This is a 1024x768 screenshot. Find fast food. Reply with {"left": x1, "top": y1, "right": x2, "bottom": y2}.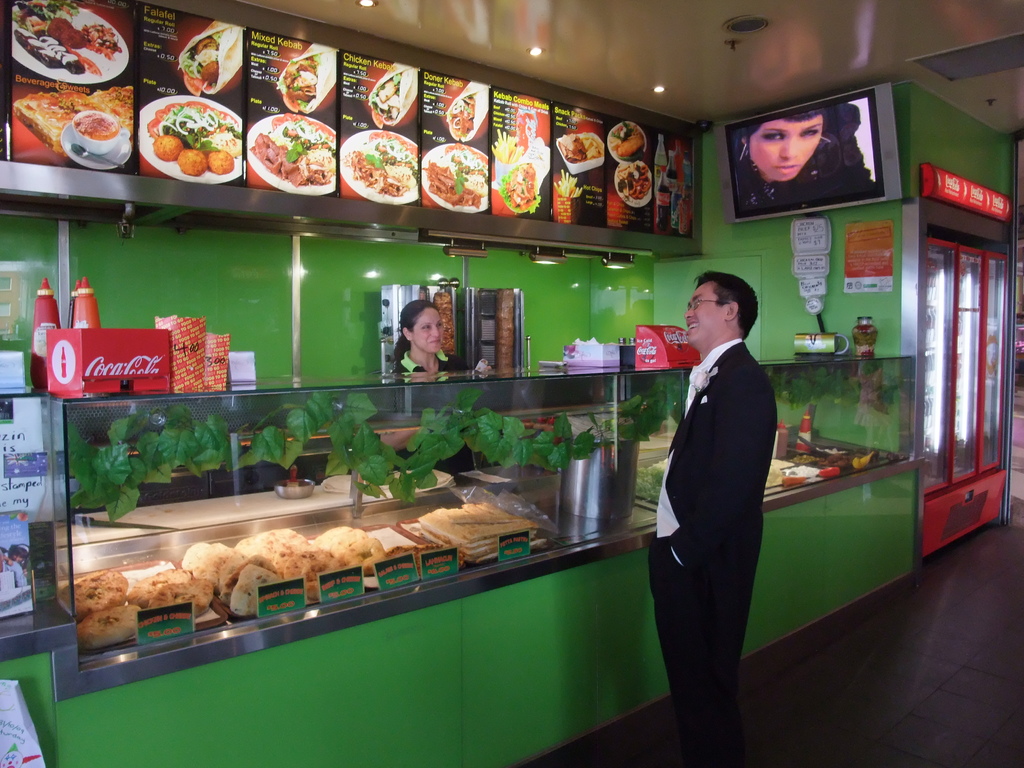
{"left": 207, "top": 150, "right": 226, "bottom": 177}.
